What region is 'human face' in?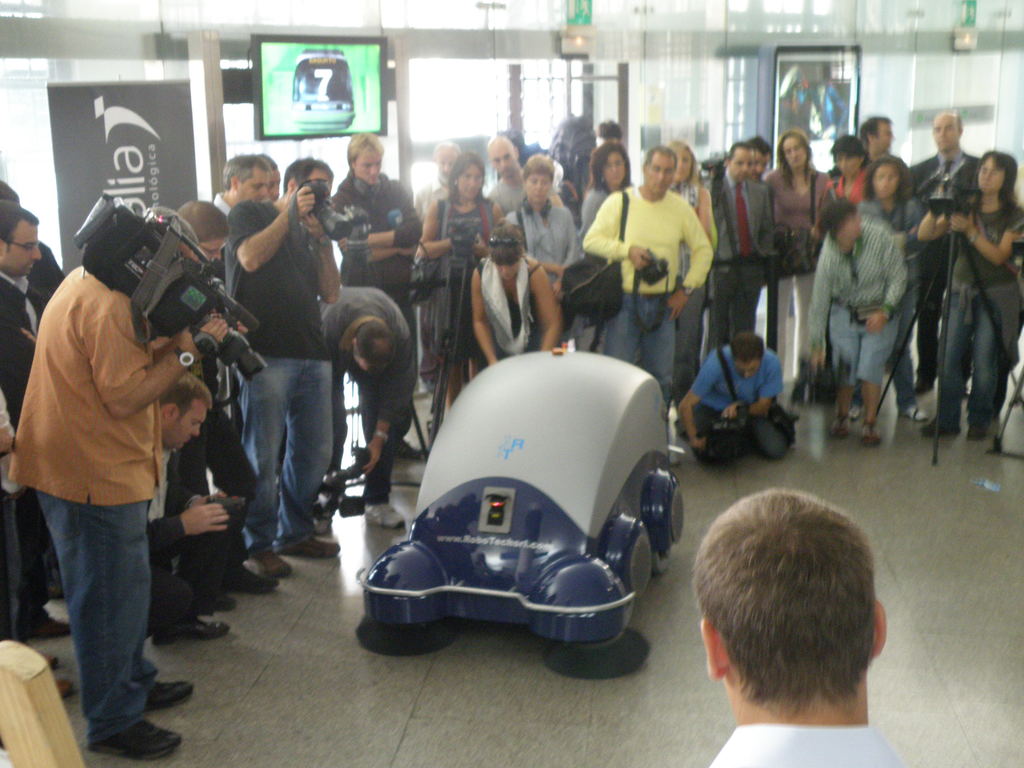
[left=677, top=152, right=689, bottom=180].
